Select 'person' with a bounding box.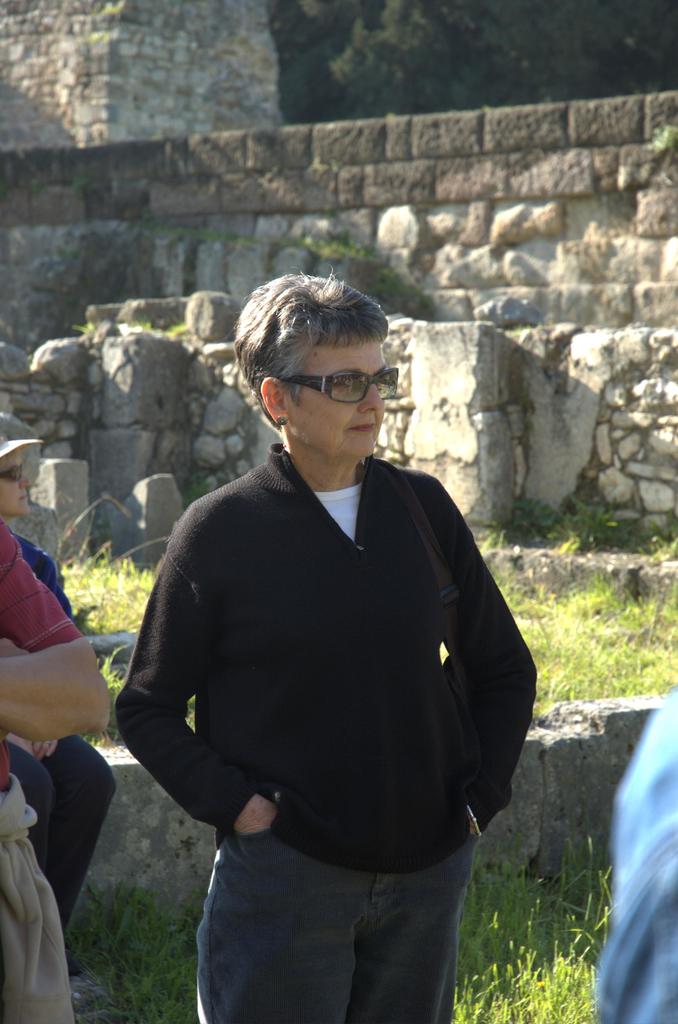
112/274/538/1023.
